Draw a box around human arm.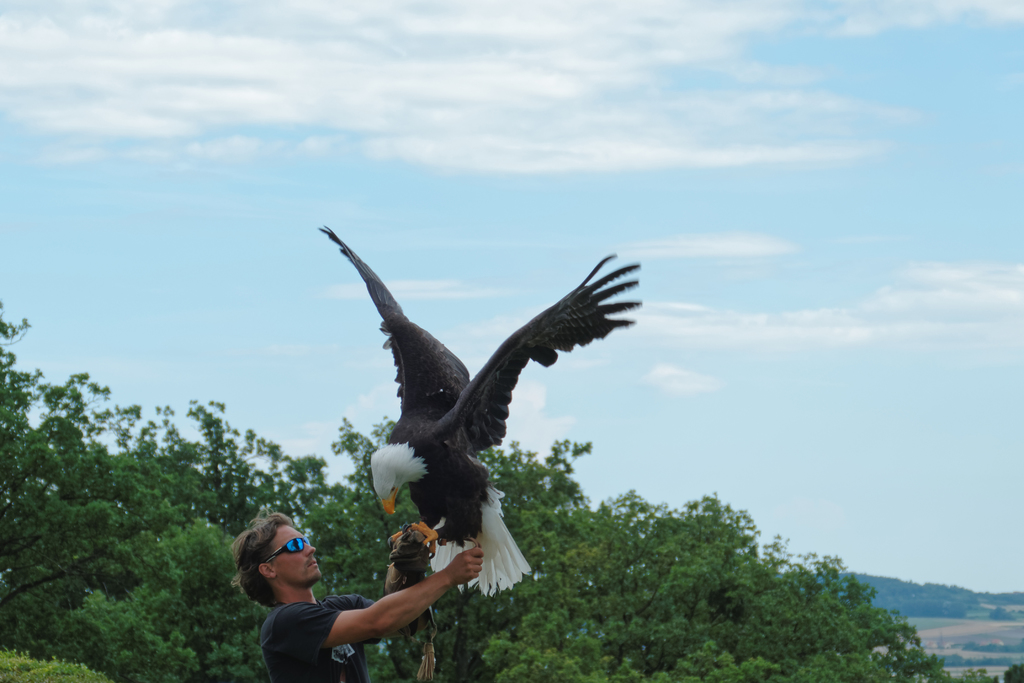
(left=267, top=545, right=484, bottom=658).
